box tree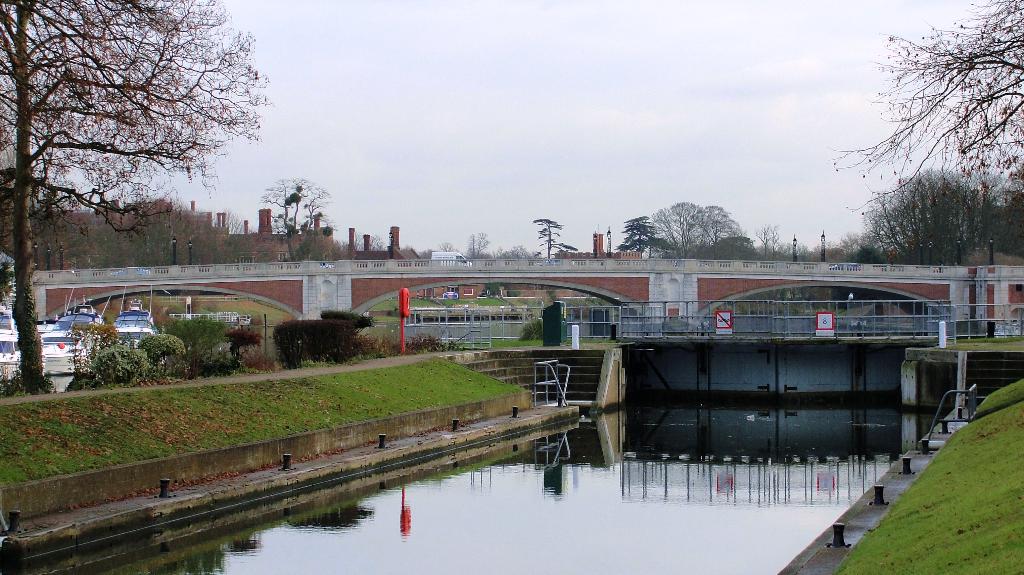
<bbox>0, 0, 271, 390</bbox>
